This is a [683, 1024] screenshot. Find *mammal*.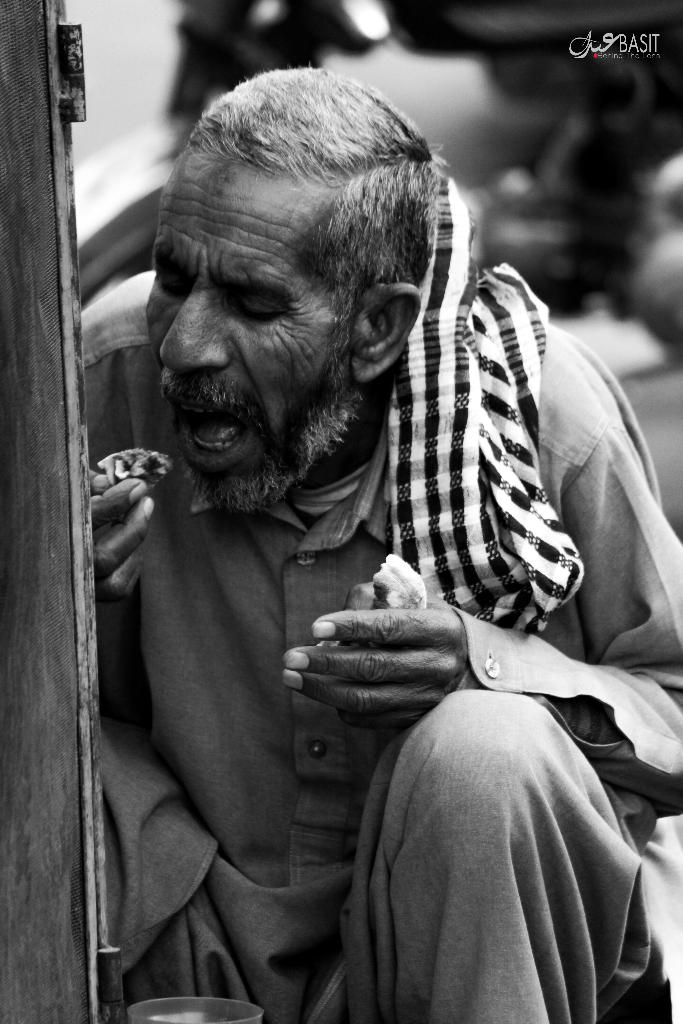
Bounding box: <box>42,84,654,955</box>.
